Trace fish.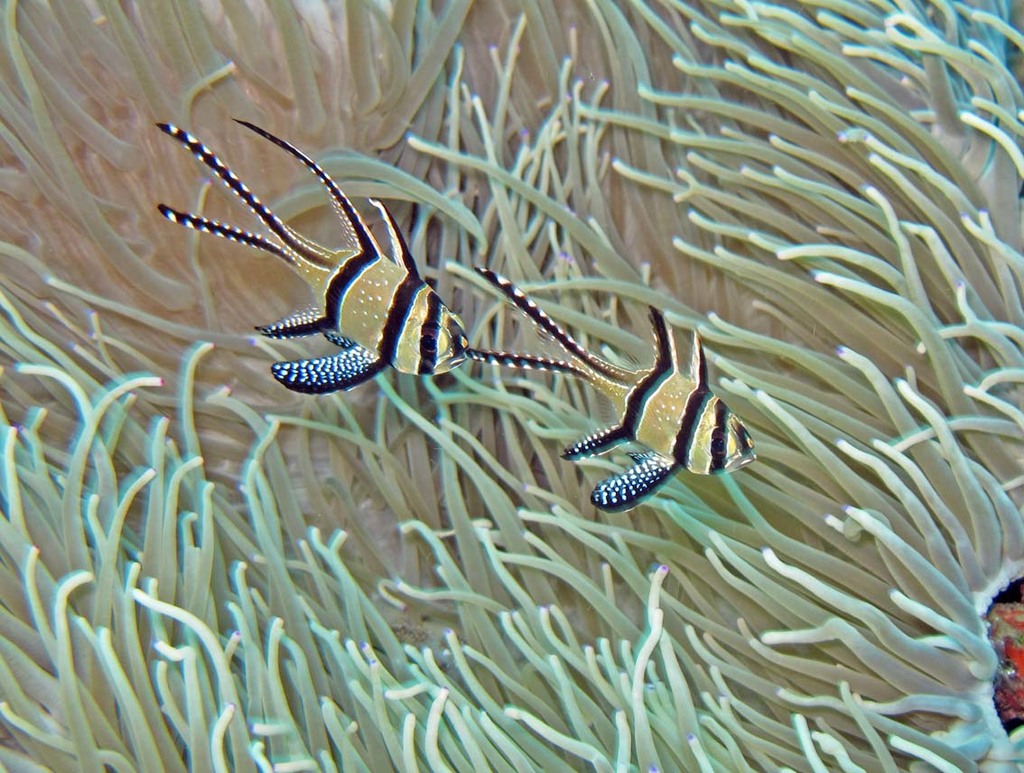
Traced to [469, 256, 751, 529].
